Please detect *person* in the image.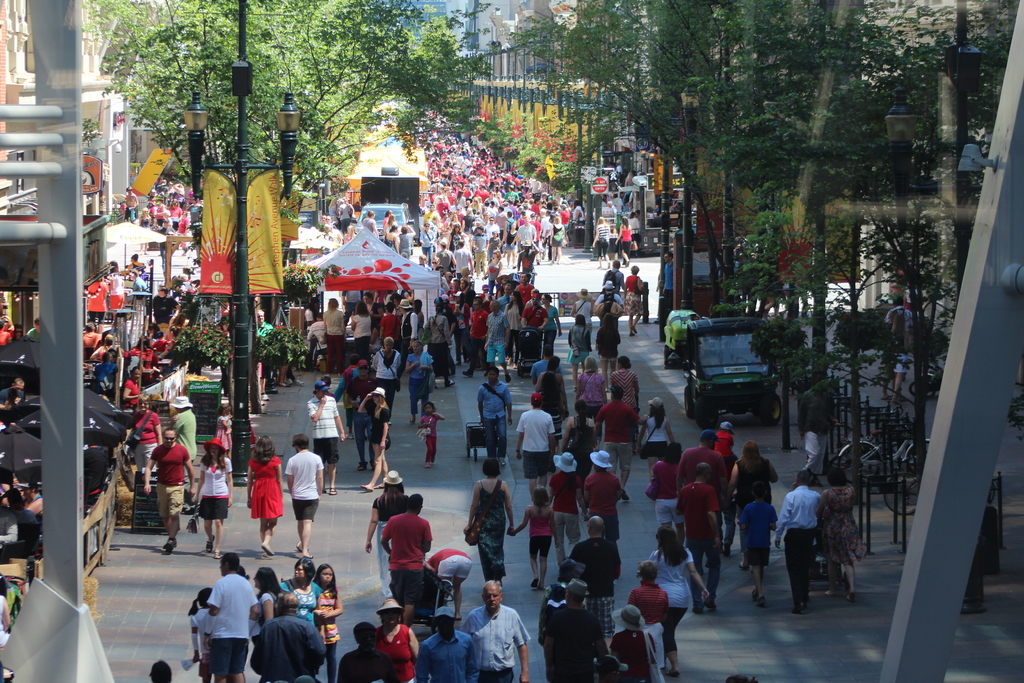
pyautogui.locateOnScreen(357, 386, 390, 491).
